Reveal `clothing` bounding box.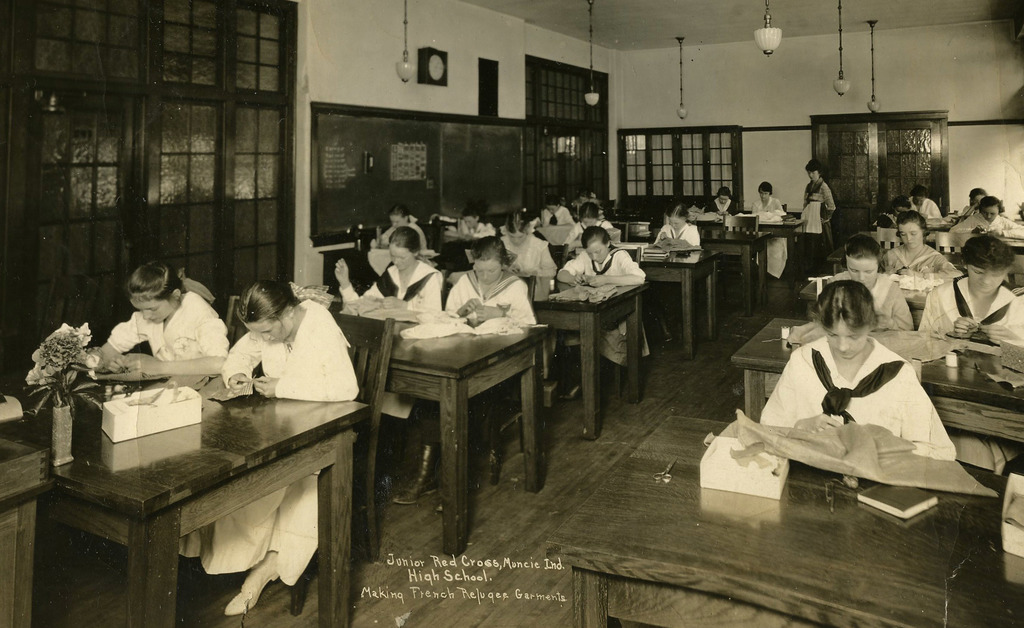
Revealed: region(797, 177, 844, 236).
